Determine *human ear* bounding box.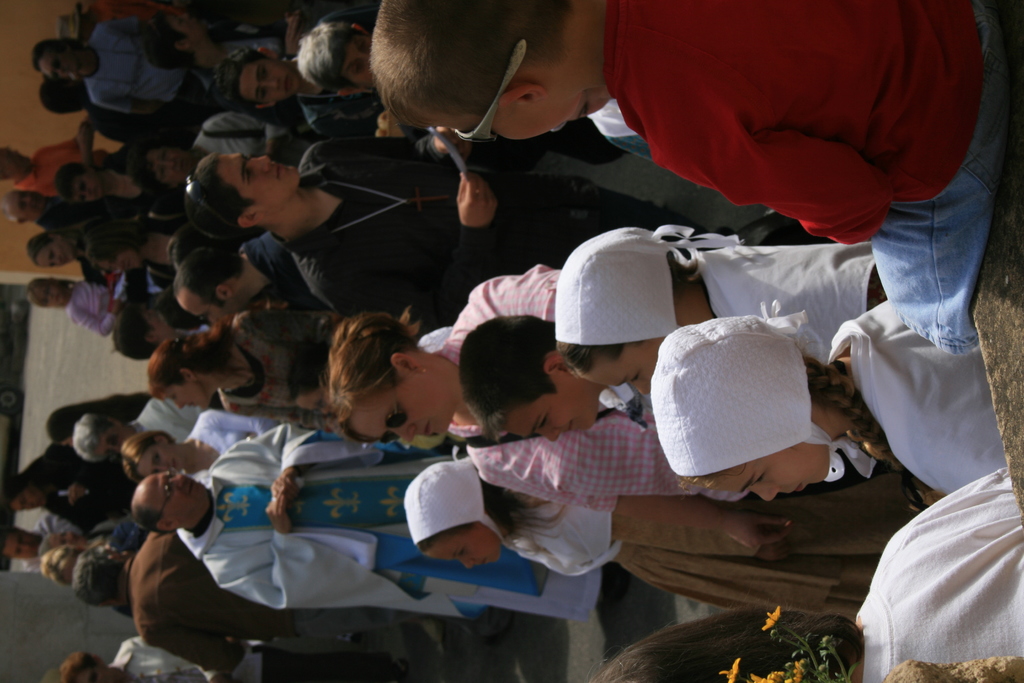
Determined: box(255, 47, 278, 62).
